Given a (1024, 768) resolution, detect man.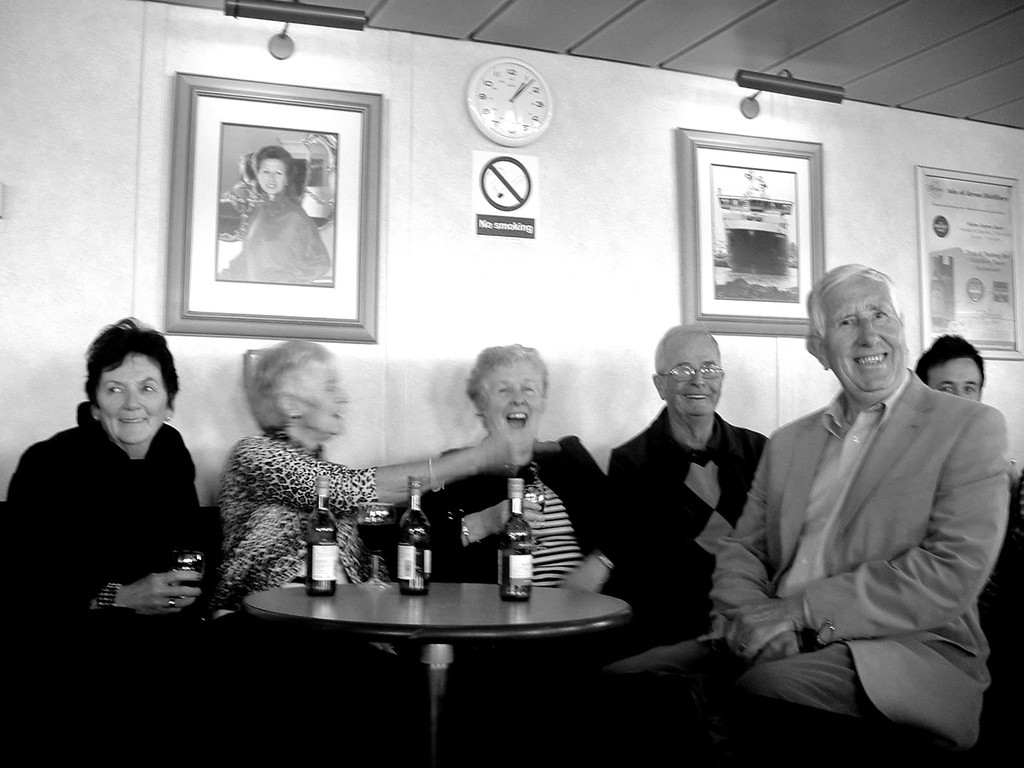
[530, 258, 1005, 767].
